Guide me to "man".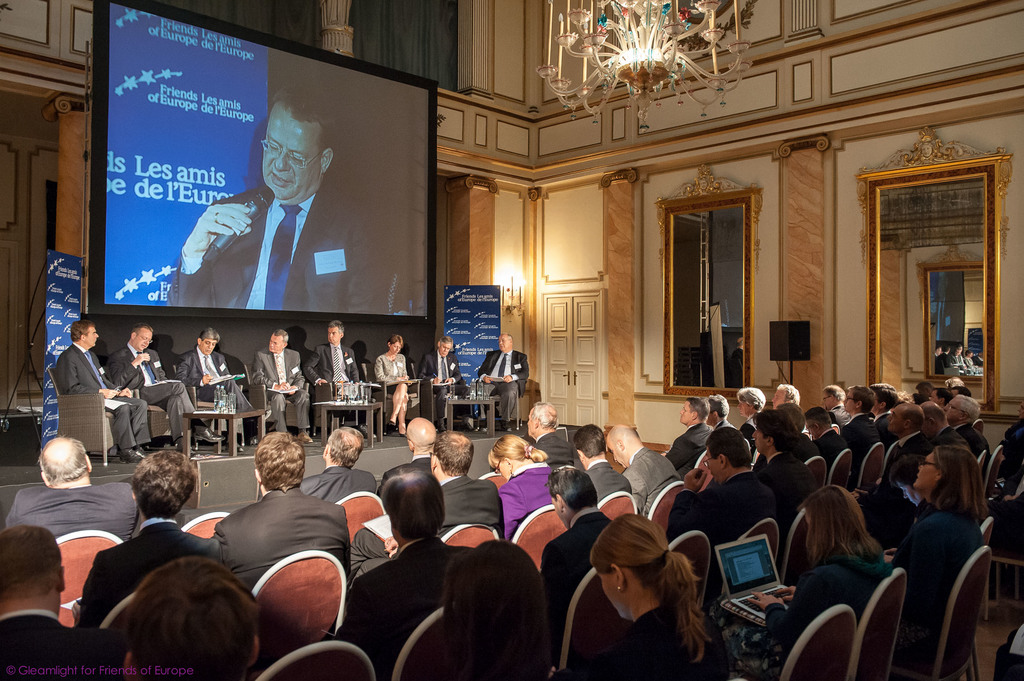
Guidance: 739, 387, 766, 461.
